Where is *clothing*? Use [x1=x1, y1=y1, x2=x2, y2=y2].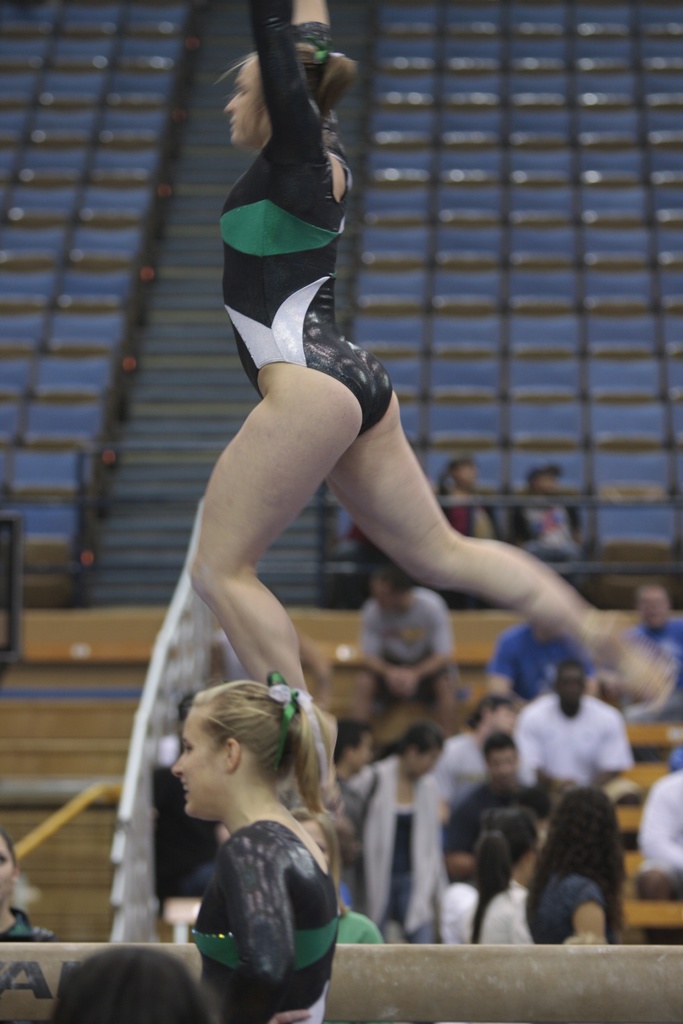
[x1=448, y1=780, x2=545, y2=941].
